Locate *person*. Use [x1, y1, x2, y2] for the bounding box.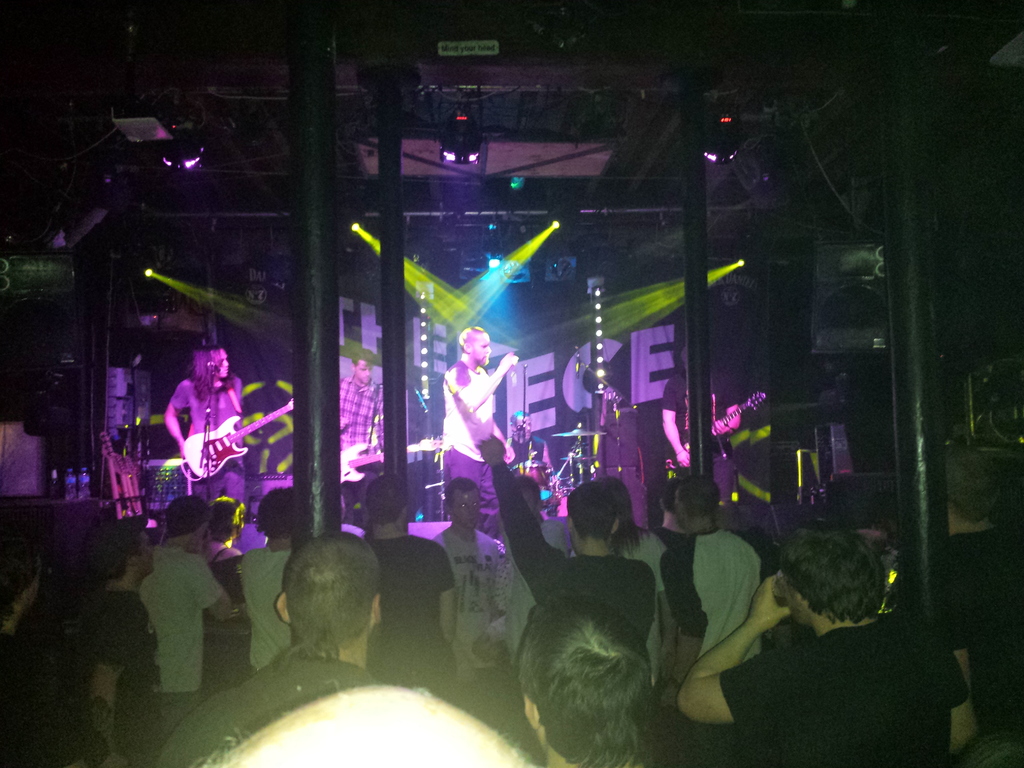
[152, 535, 384, 765].
